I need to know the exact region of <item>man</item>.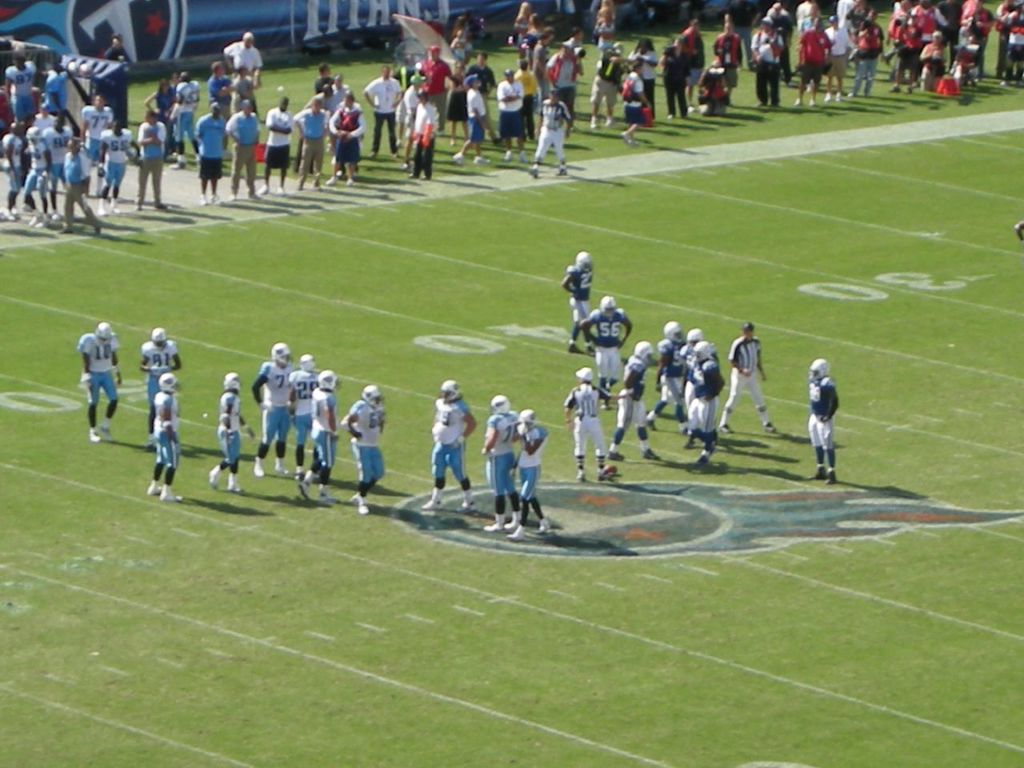
Region: Rect(338, 380, 392, 508).
